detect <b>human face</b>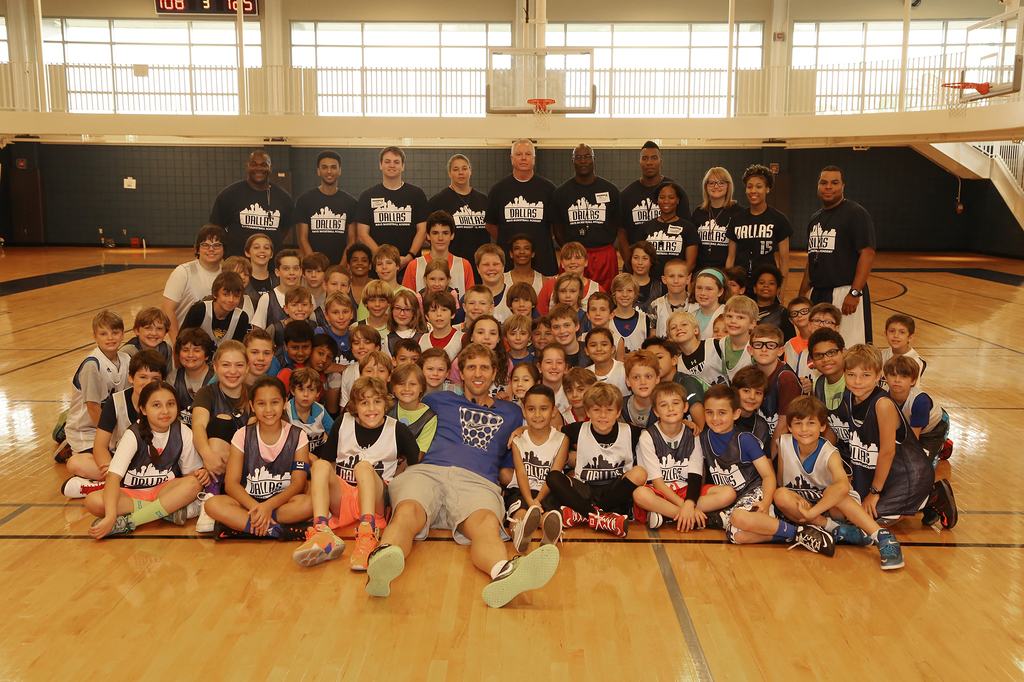
crop(644, 148, 659, 177)
